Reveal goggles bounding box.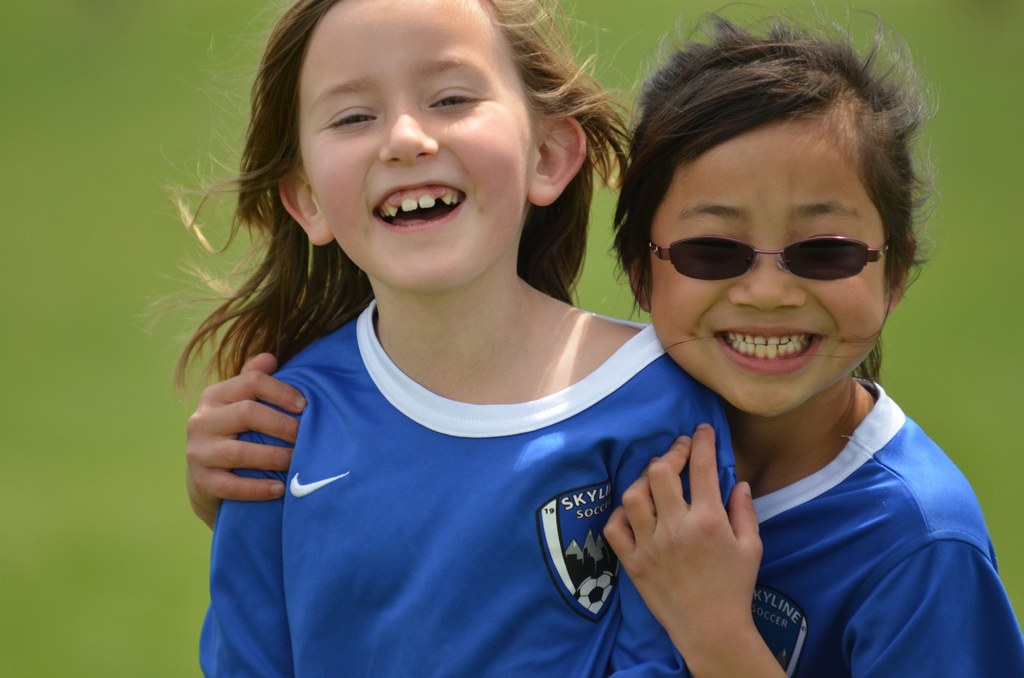
Revealed: [672,223,891,287].
